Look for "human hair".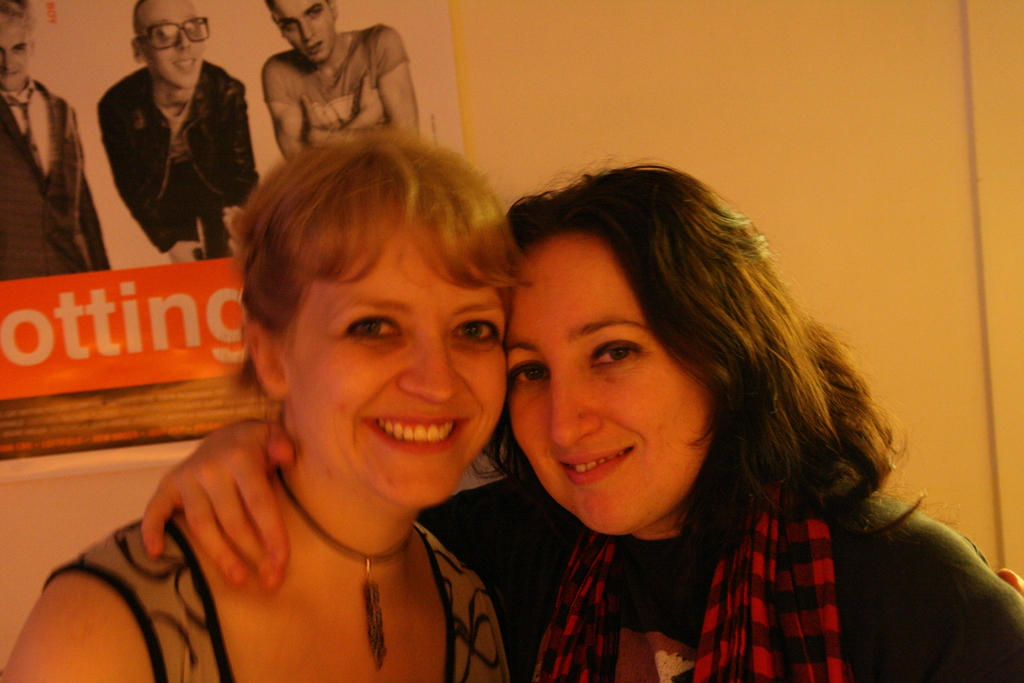
Found: [left=506, top=154, right=936, bottom=567].
